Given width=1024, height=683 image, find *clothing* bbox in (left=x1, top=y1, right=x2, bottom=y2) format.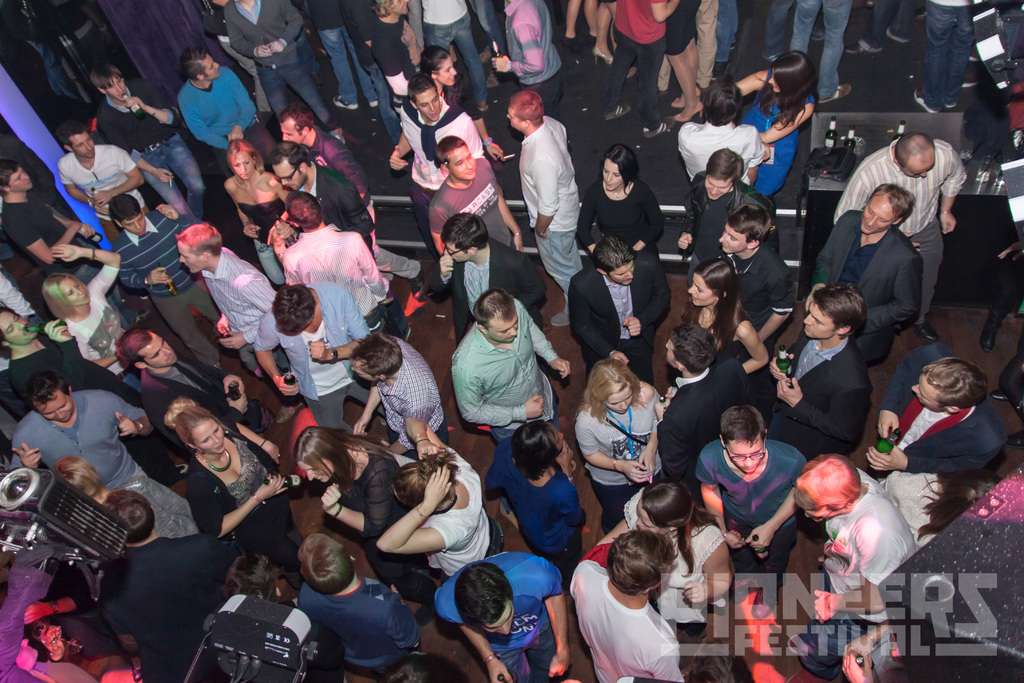
(left=450, top=295, right=566, bottom=447).
